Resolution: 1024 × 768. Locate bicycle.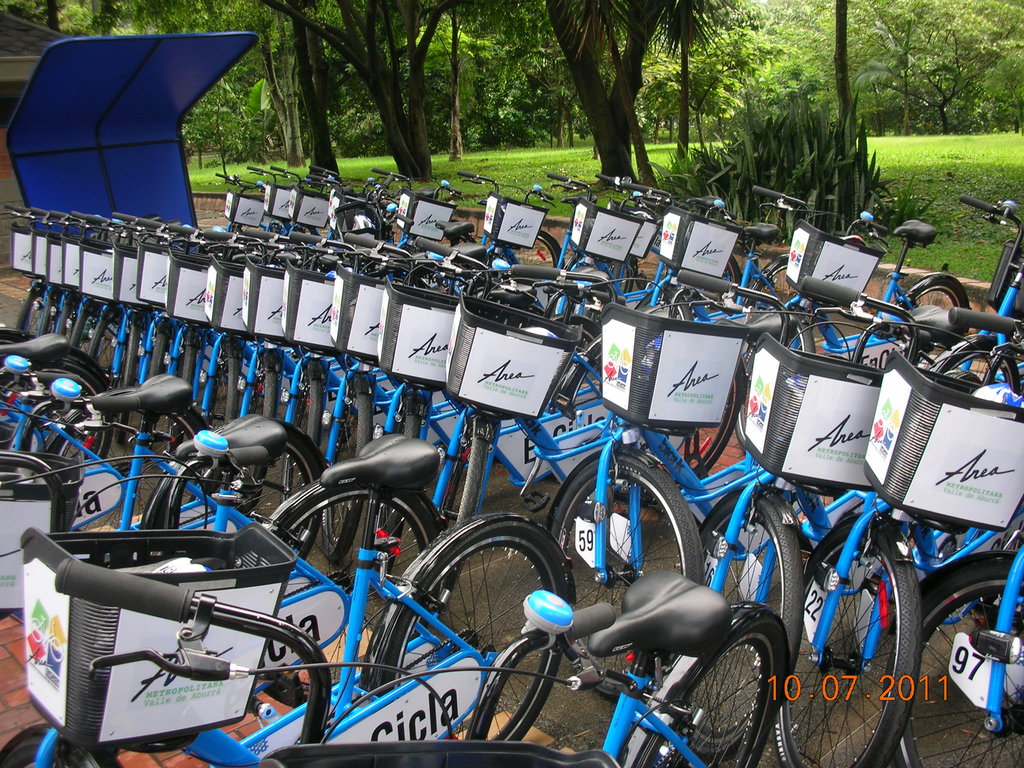
(717,198,778,317).
